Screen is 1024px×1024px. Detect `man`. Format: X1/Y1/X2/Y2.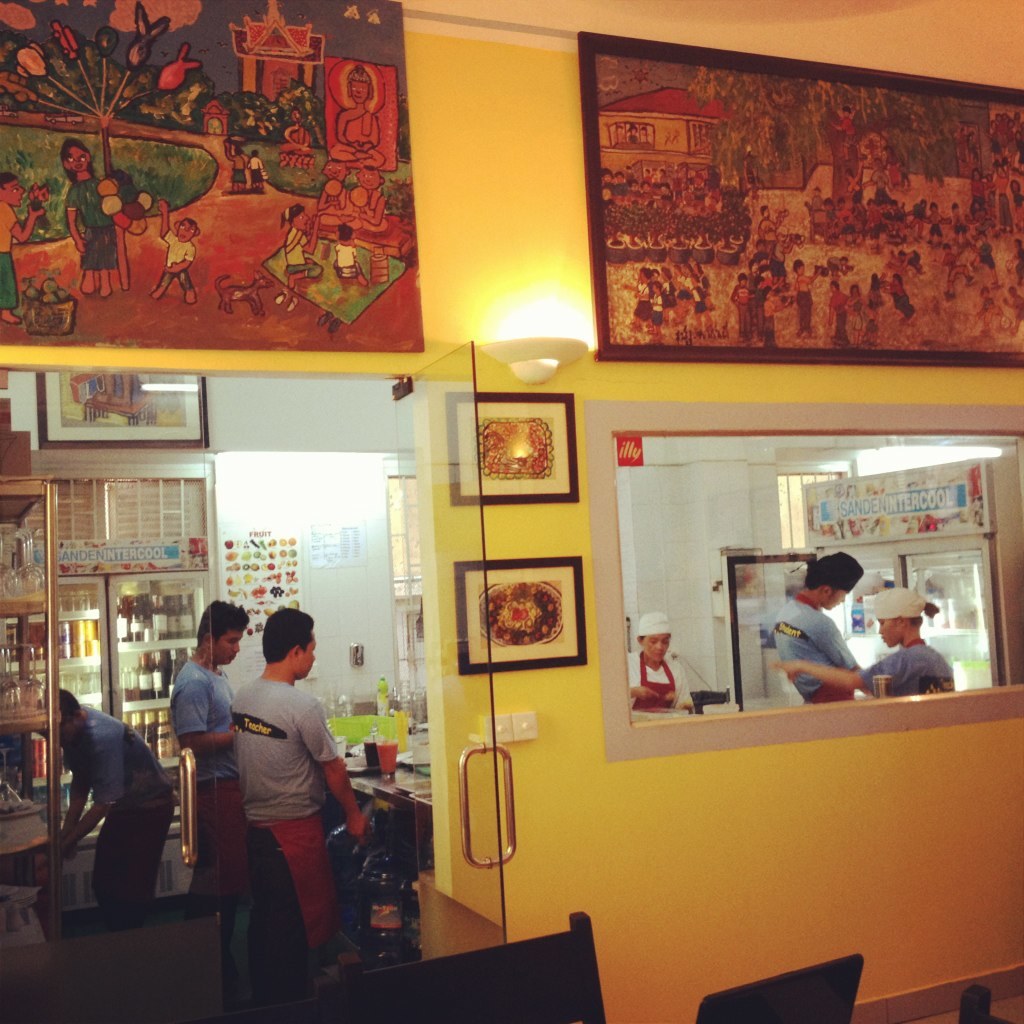
204/620/362/985.
